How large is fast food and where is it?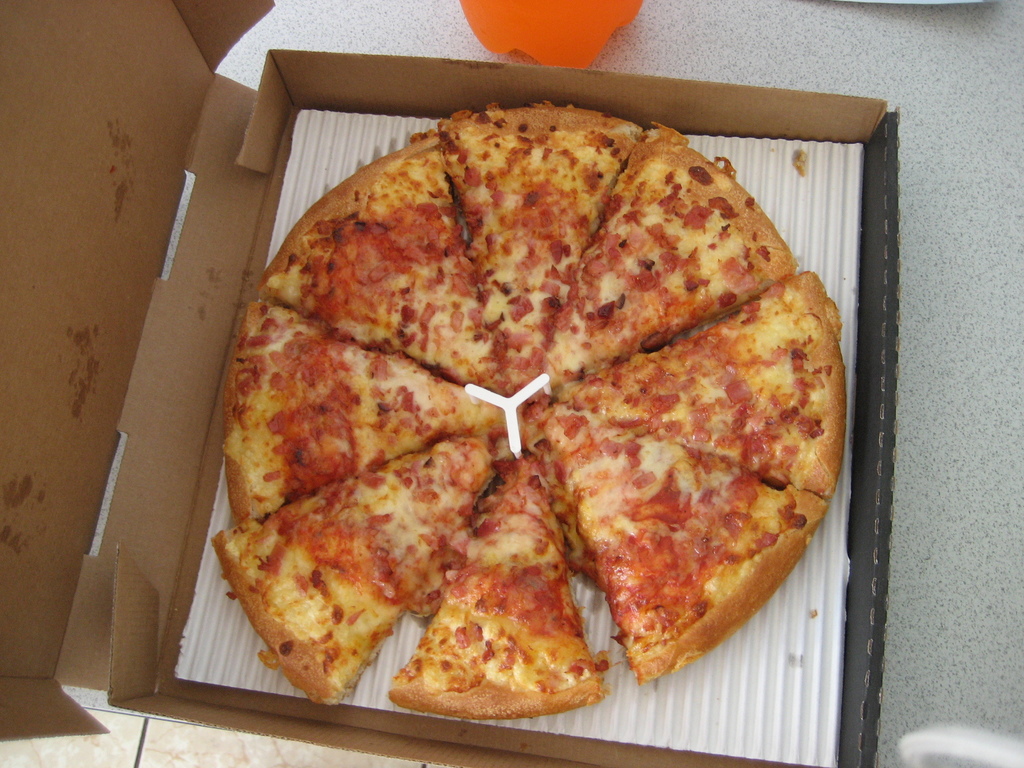
Bounding box: l=211, t=433, r=509, b=708.
